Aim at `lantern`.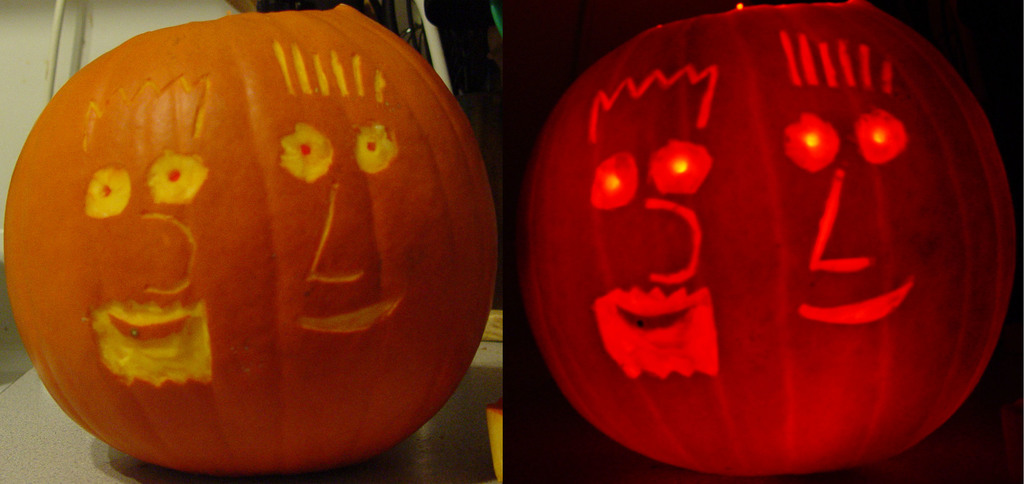
Aimed at pyautogui.locateOnScreen(4, 4, 496, 473).
